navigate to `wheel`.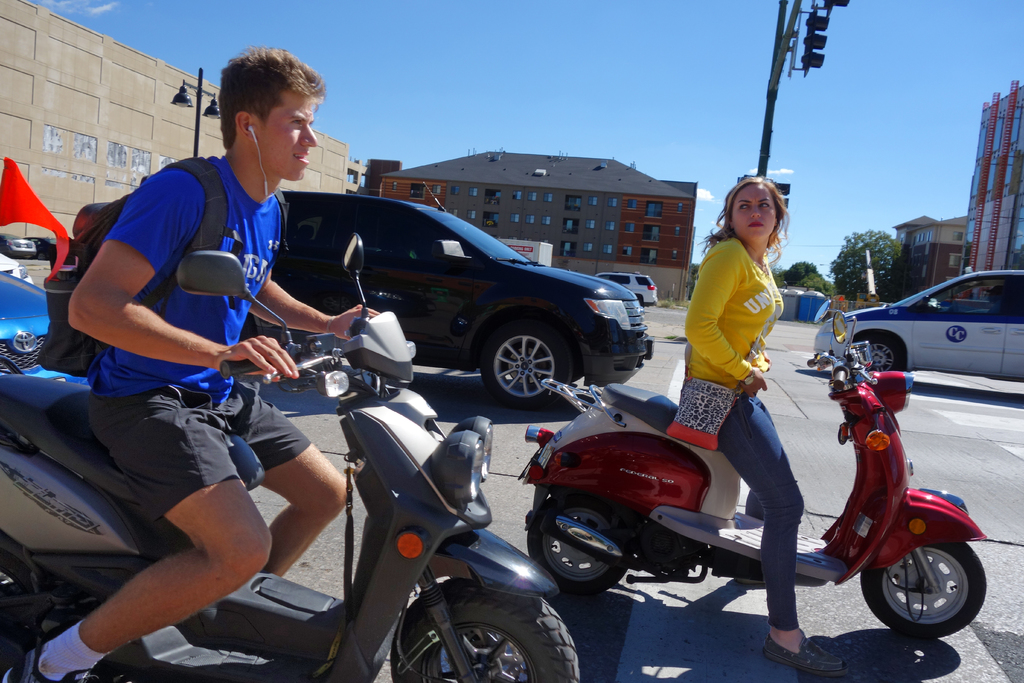
Navigation target: [481,322,572,406].
